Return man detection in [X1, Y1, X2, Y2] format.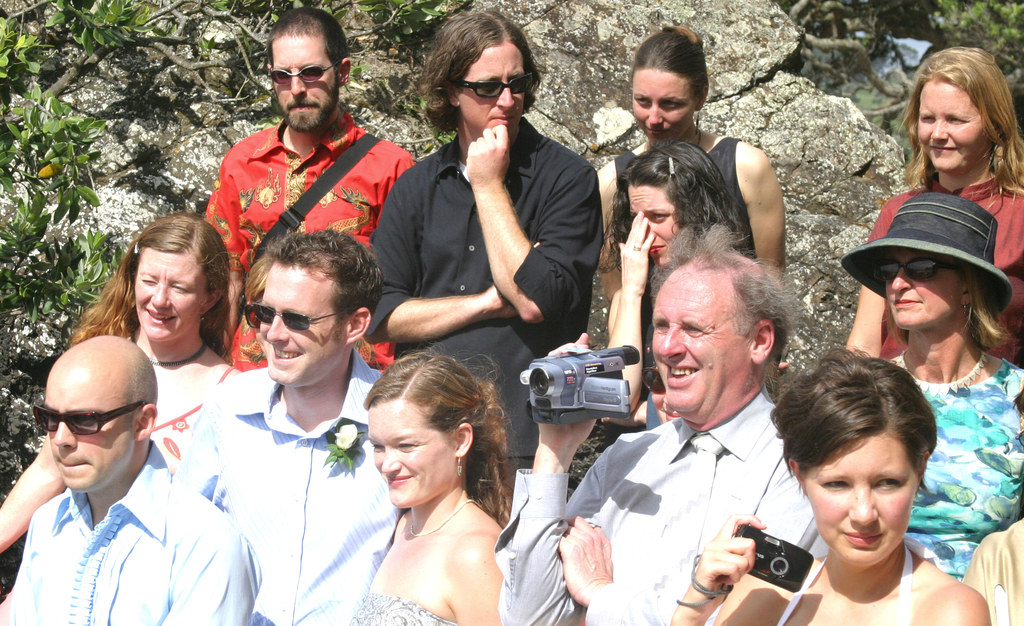
[499, 227, 838, 625].
